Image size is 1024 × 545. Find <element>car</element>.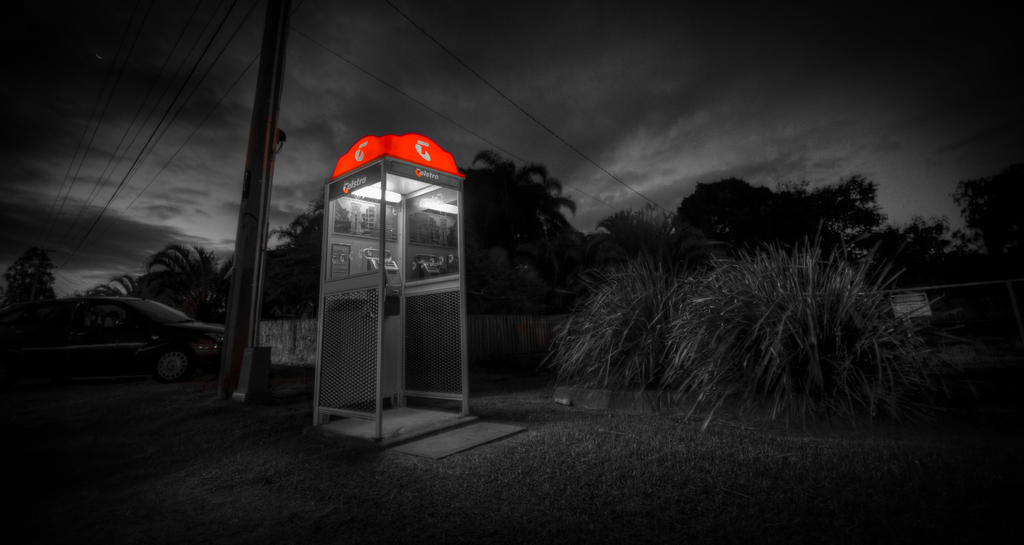
bbox=(2, 296, 228, 379).
